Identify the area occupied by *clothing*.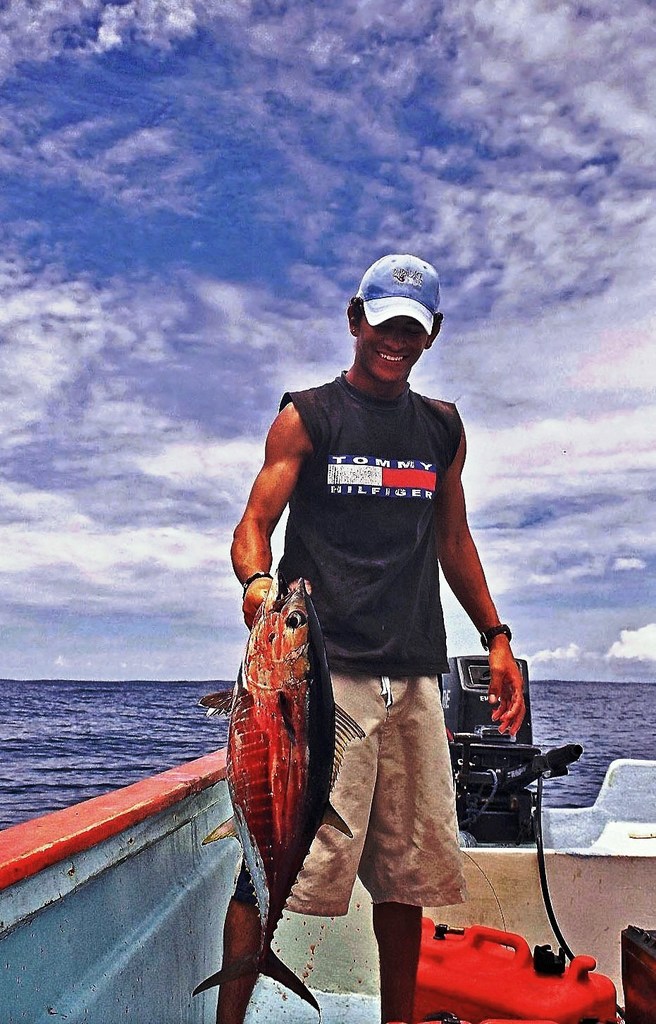
Area: Rect(266, 324, 497, 884).
